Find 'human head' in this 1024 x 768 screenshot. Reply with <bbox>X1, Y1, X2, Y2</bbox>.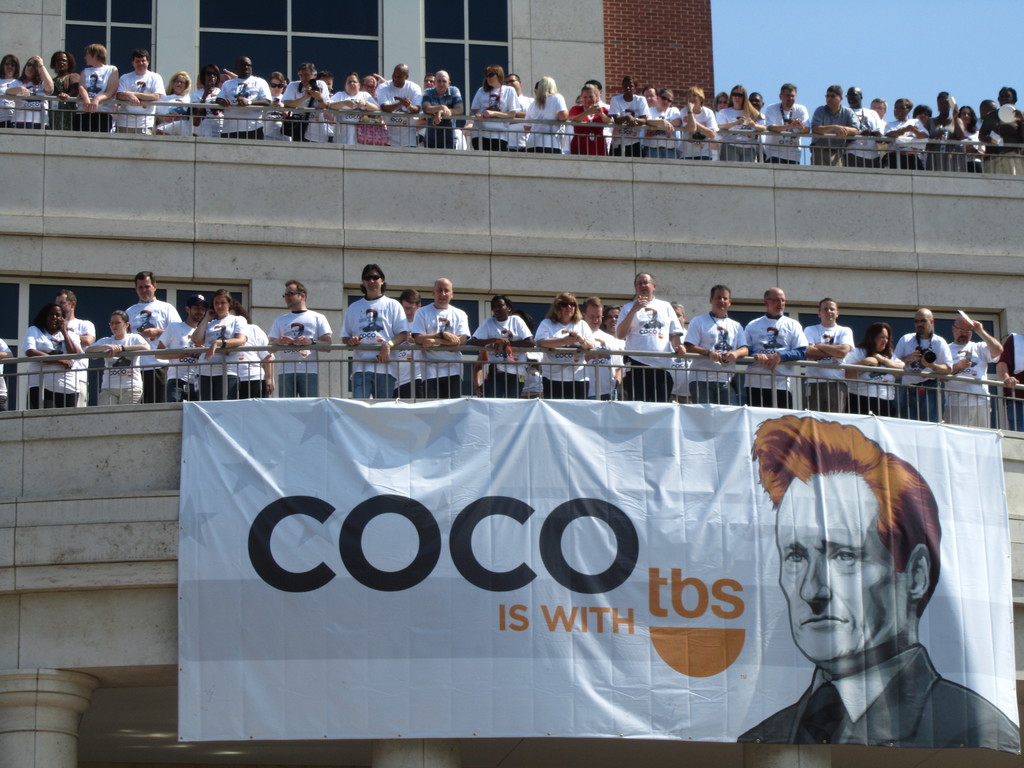
<bbox>52, 335, 63, 349</bbox>.
